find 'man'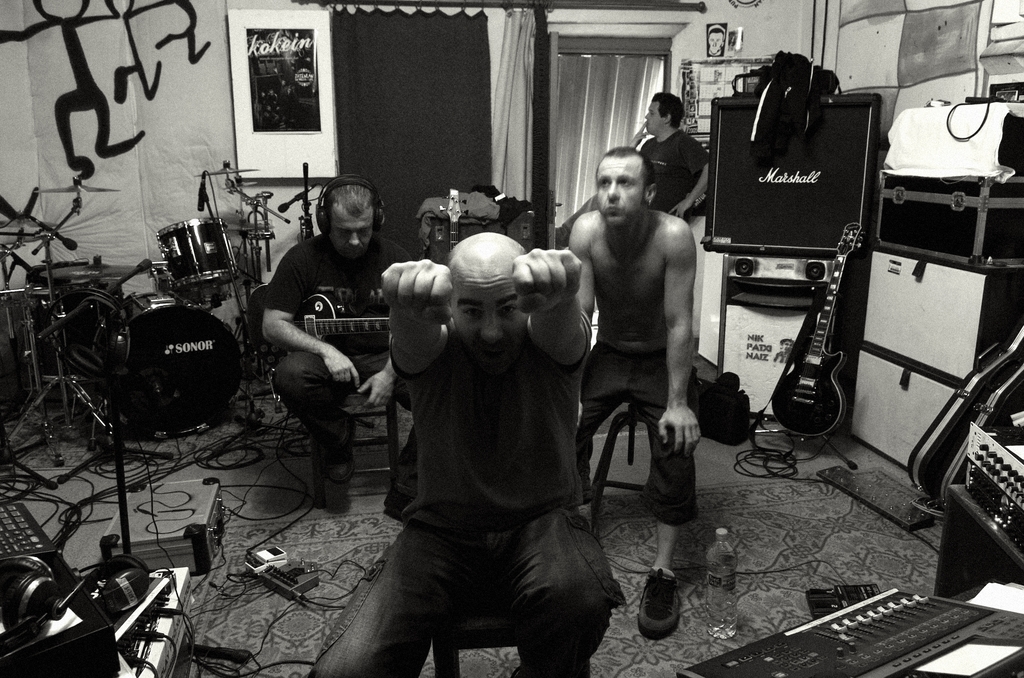
bbox=(645, 88, 714, 219)
